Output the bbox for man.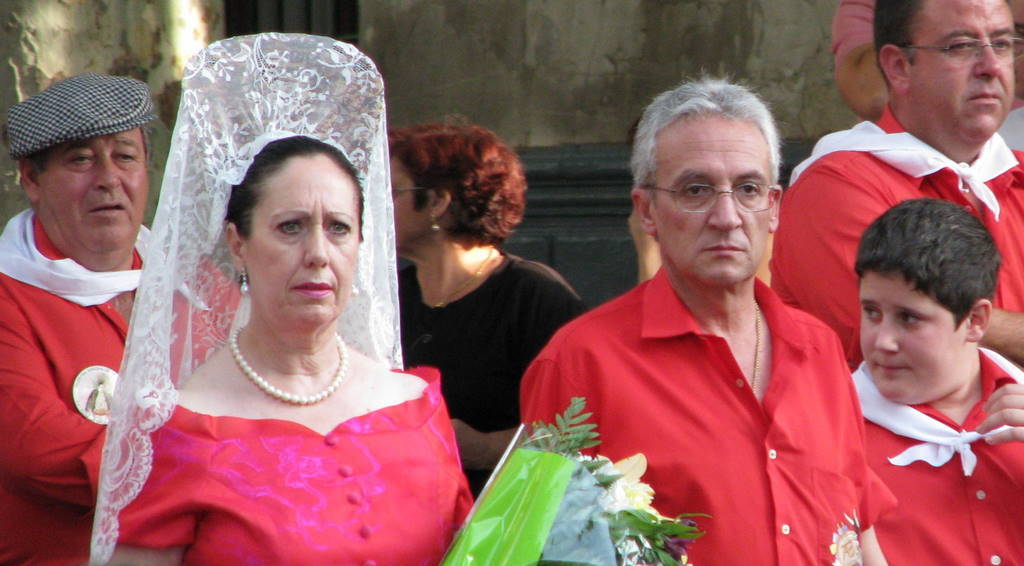
<box>769,0,1023,376</box>.
